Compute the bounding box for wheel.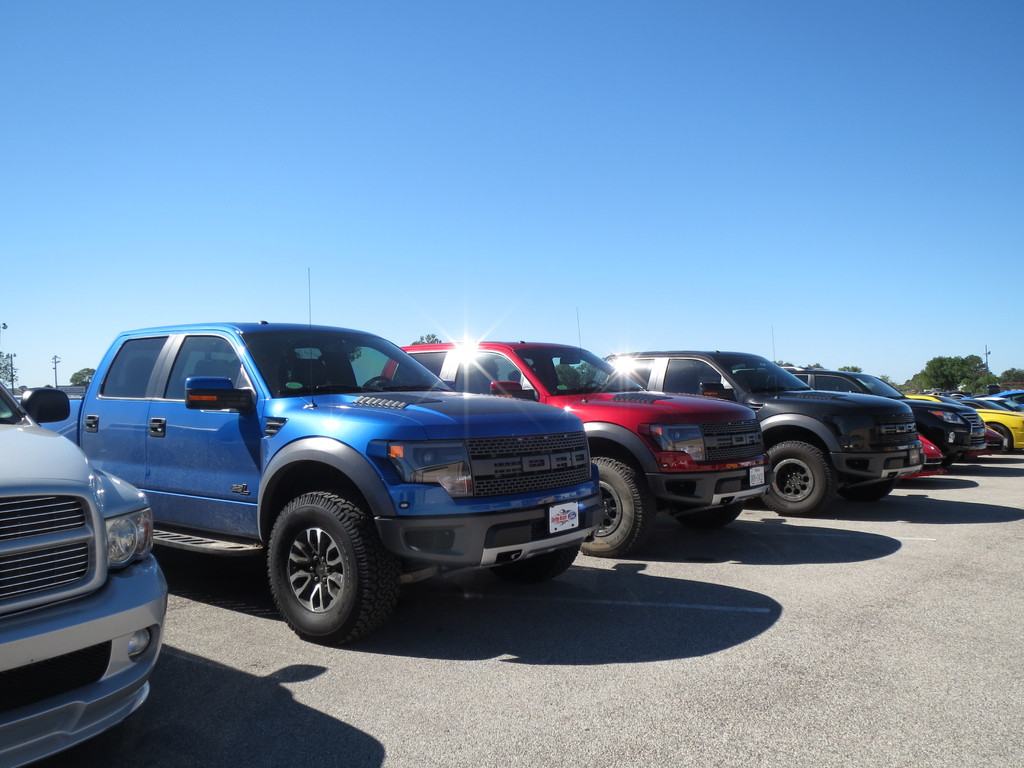
locate(255, 509, 370, 629).
